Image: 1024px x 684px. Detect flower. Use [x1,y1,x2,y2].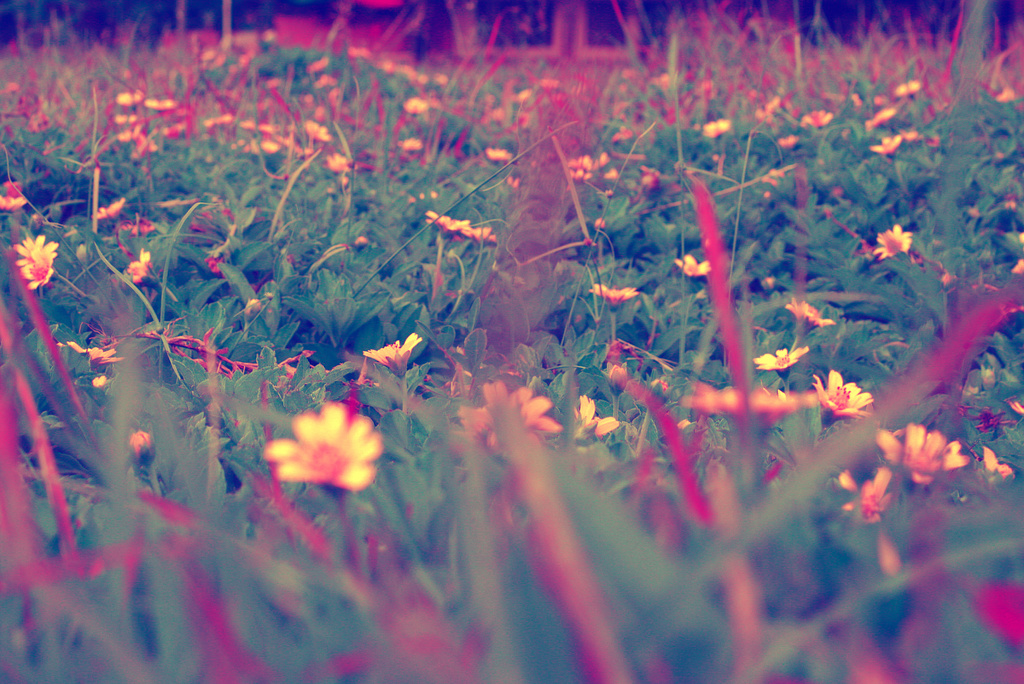
[351,332,420,377].
